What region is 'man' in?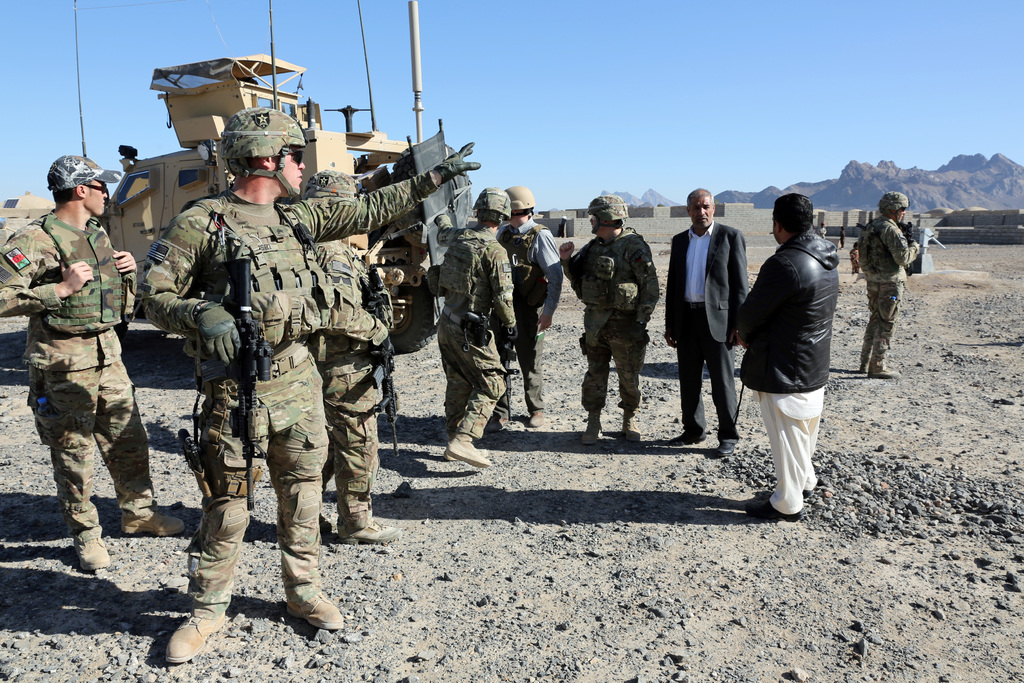
(562, 192, 664, 438).
